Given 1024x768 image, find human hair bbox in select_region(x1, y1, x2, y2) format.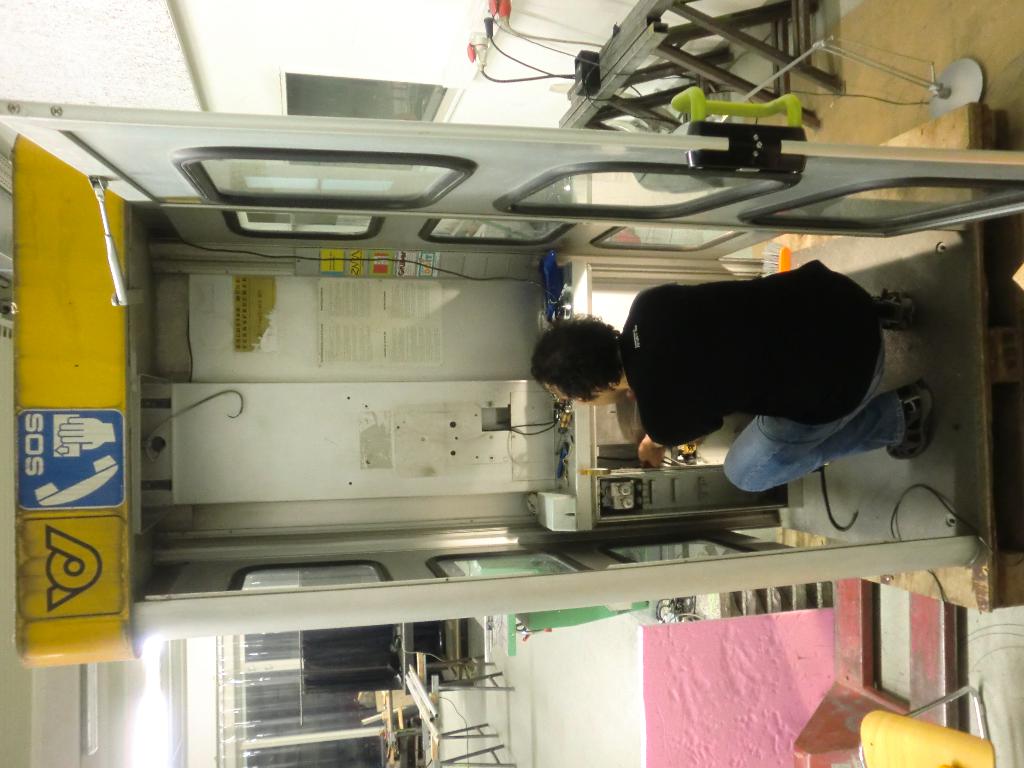
select_region(536, 312, 620, 411).
